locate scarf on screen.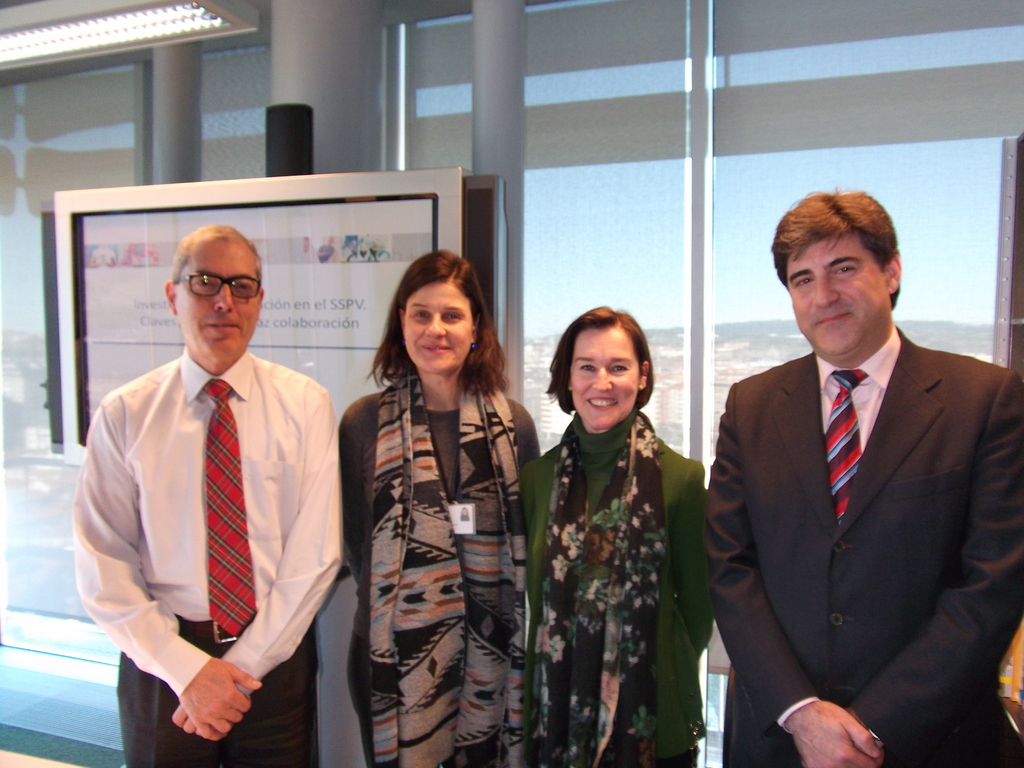
On screen at 534:403:674:767.
